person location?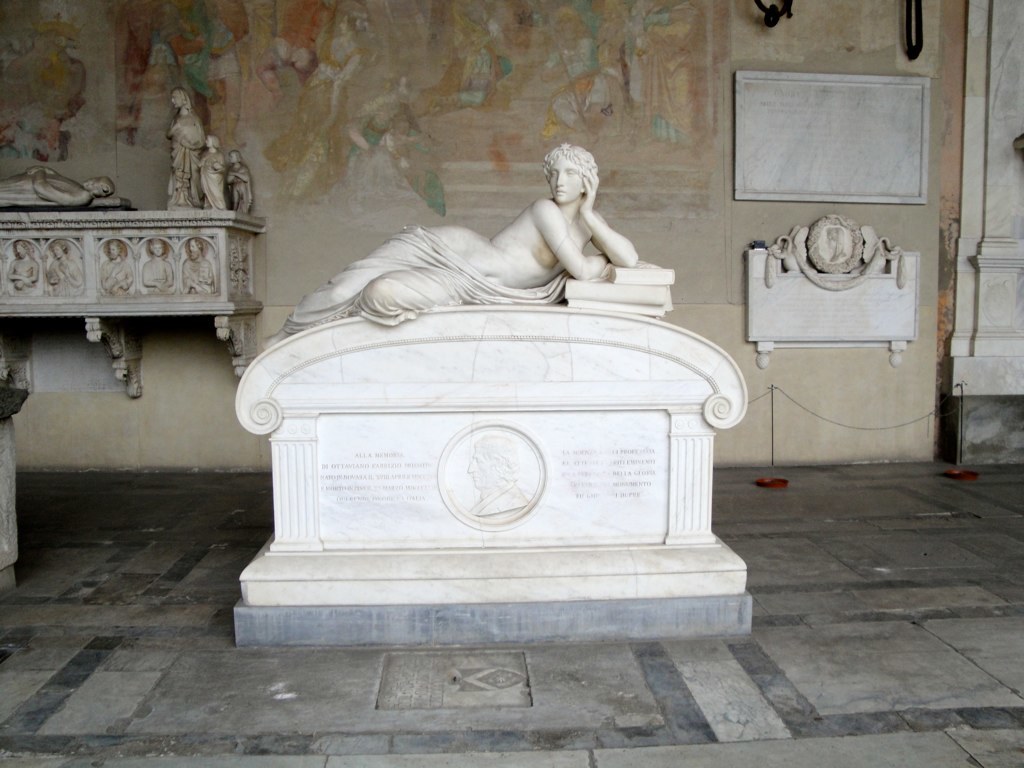
227 144 261 220
